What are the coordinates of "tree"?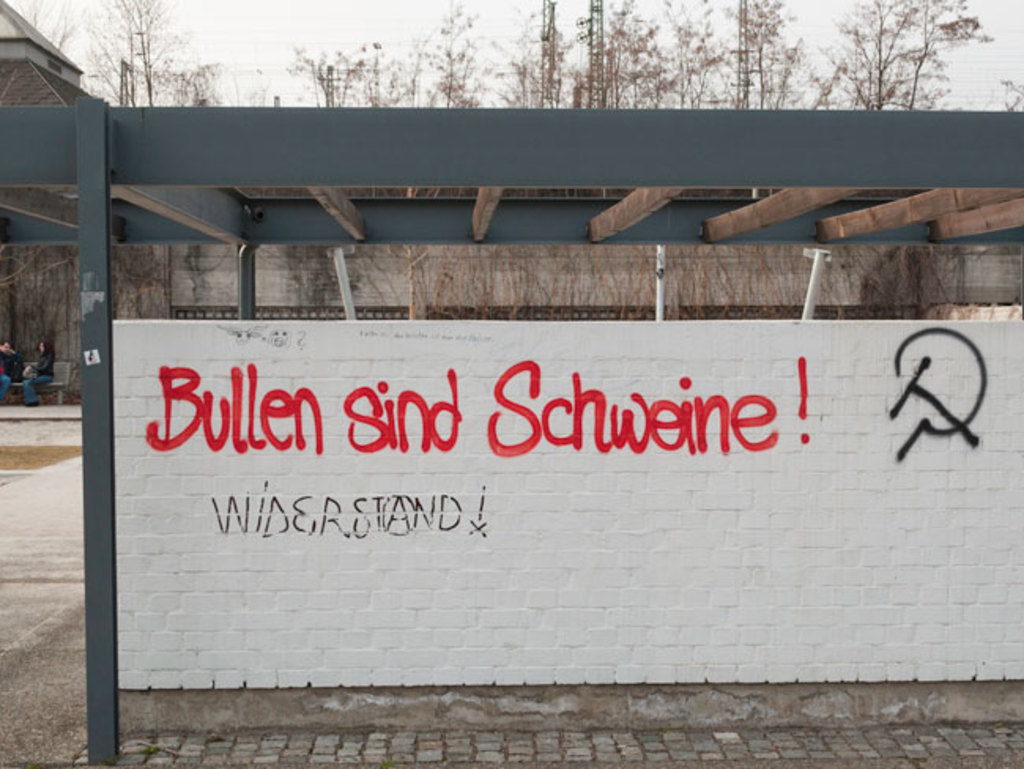
bbox=(822, 0, 988, 115).
